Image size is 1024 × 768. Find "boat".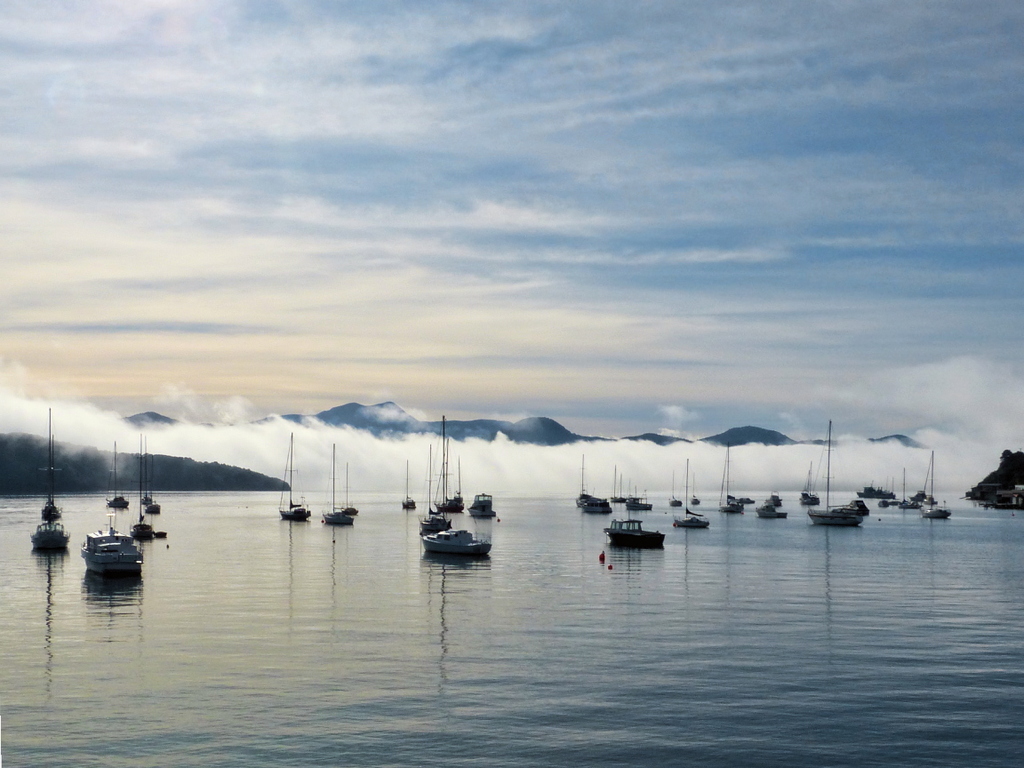
select_region(572, 452, 607, 507).
